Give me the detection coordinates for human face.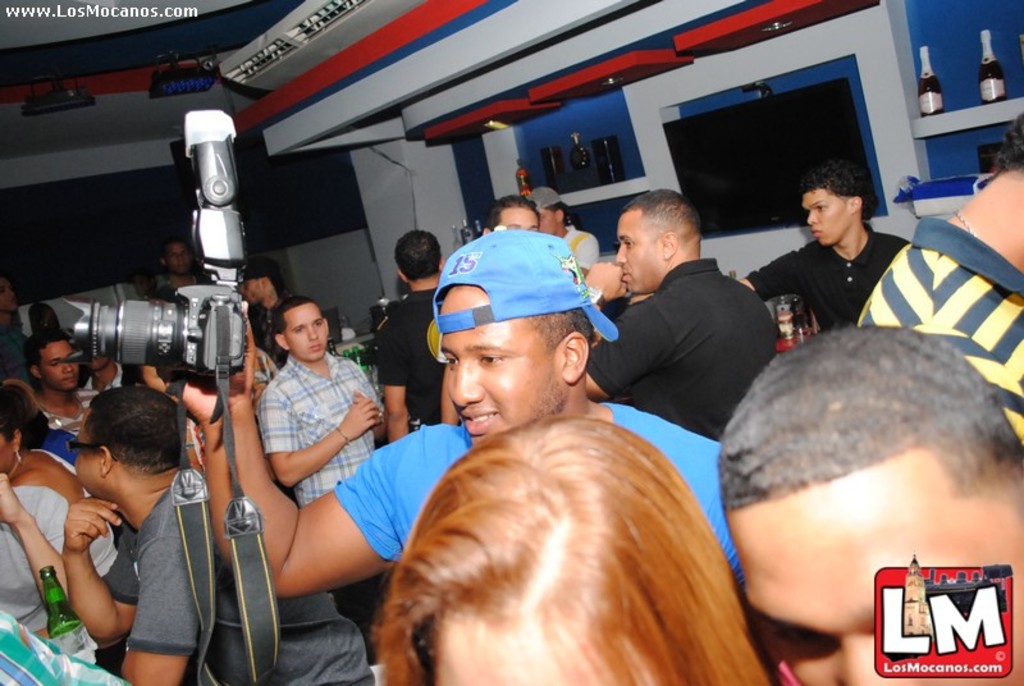
(800,188,852,246).
